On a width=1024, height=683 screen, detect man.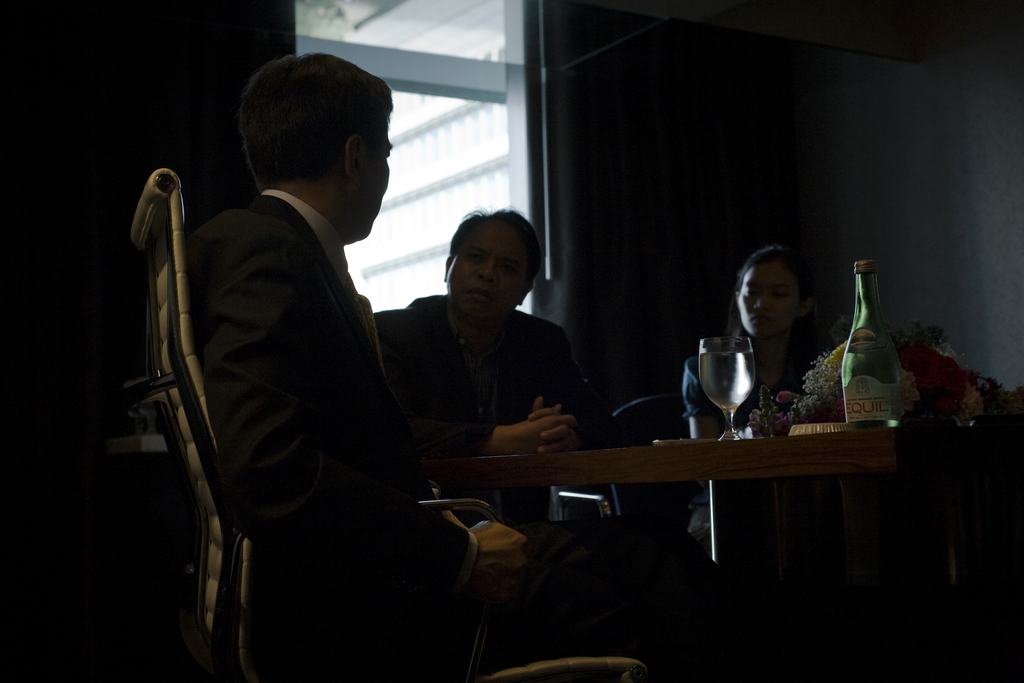
BBox(186, 47, 748, 682).
